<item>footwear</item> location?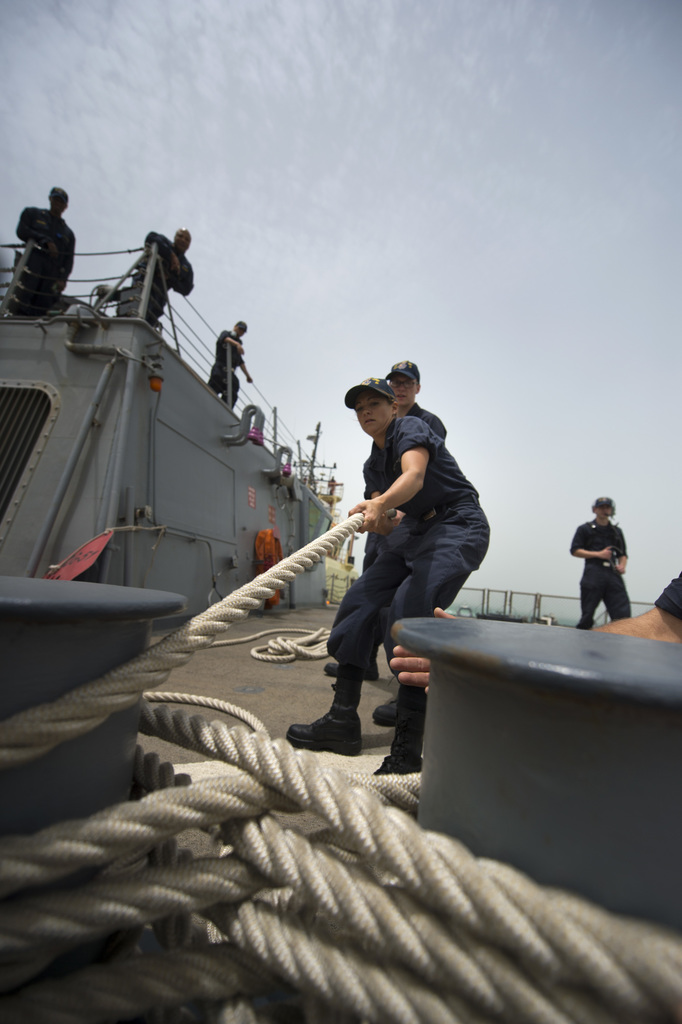
x1=293, y1=655, x2=391, y2=774
